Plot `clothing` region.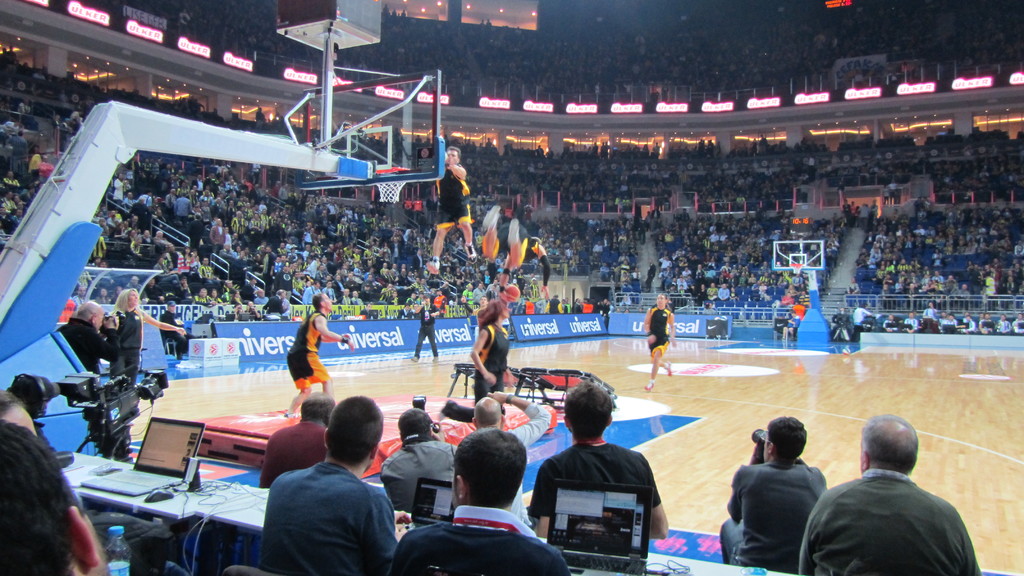
Plotted at l=110, t=294, r=144, b=382.
